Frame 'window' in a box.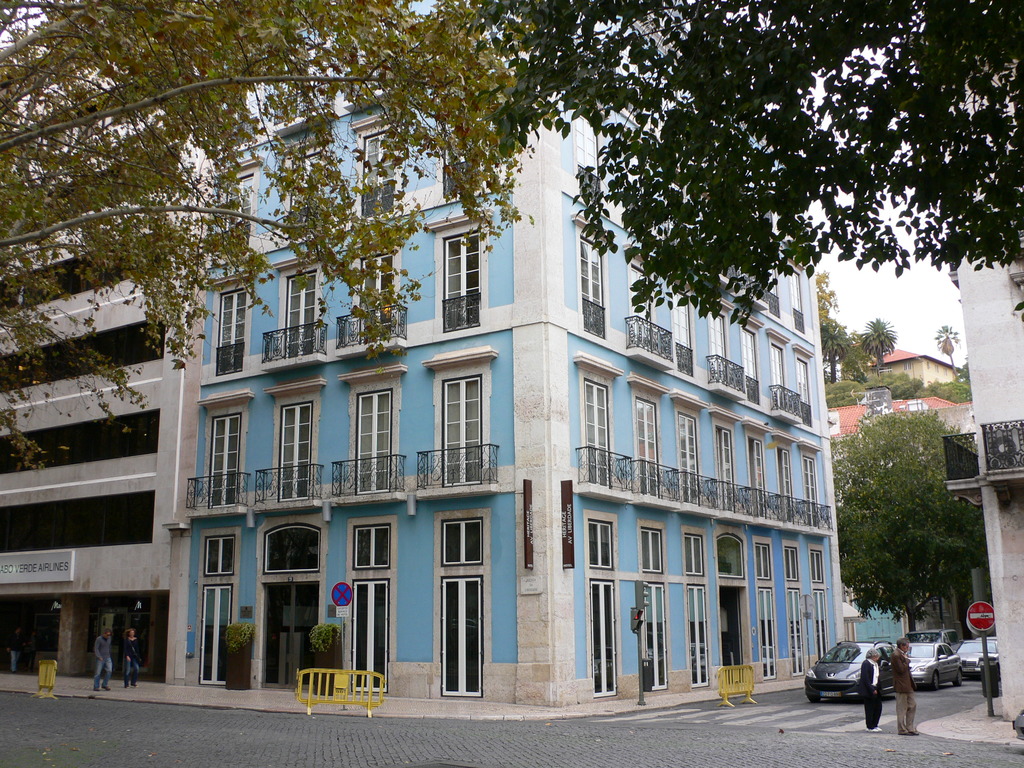
673 412 700 502.
